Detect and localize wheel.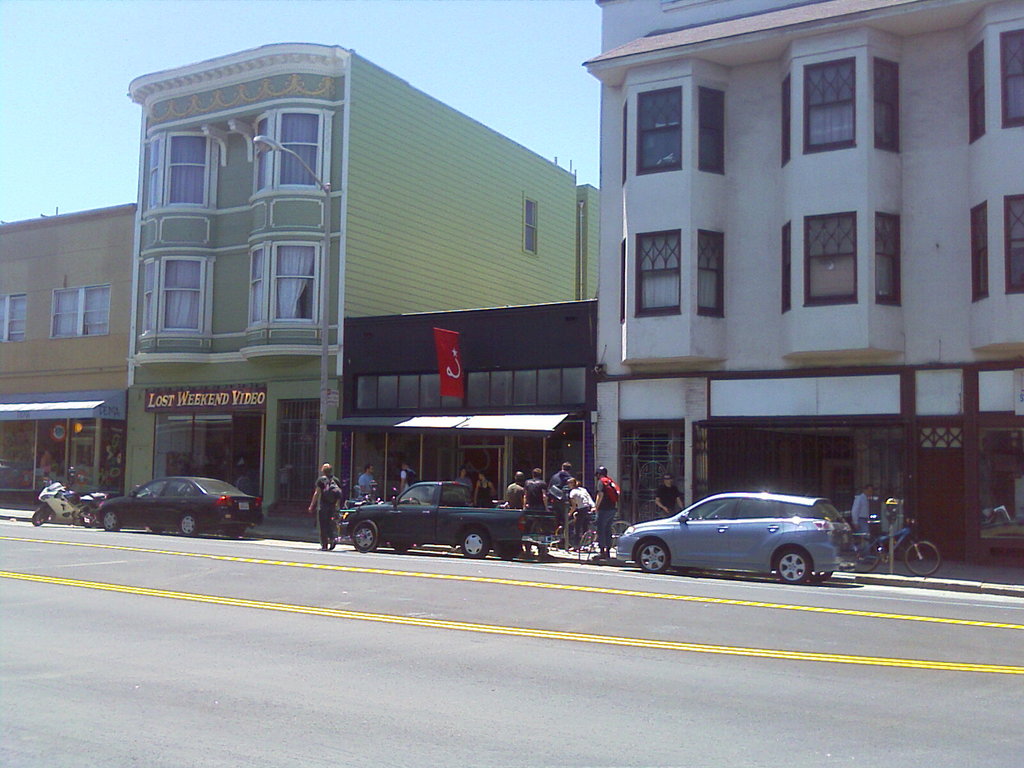
Localized at left=609, top=521, right=630, bottom=549.
